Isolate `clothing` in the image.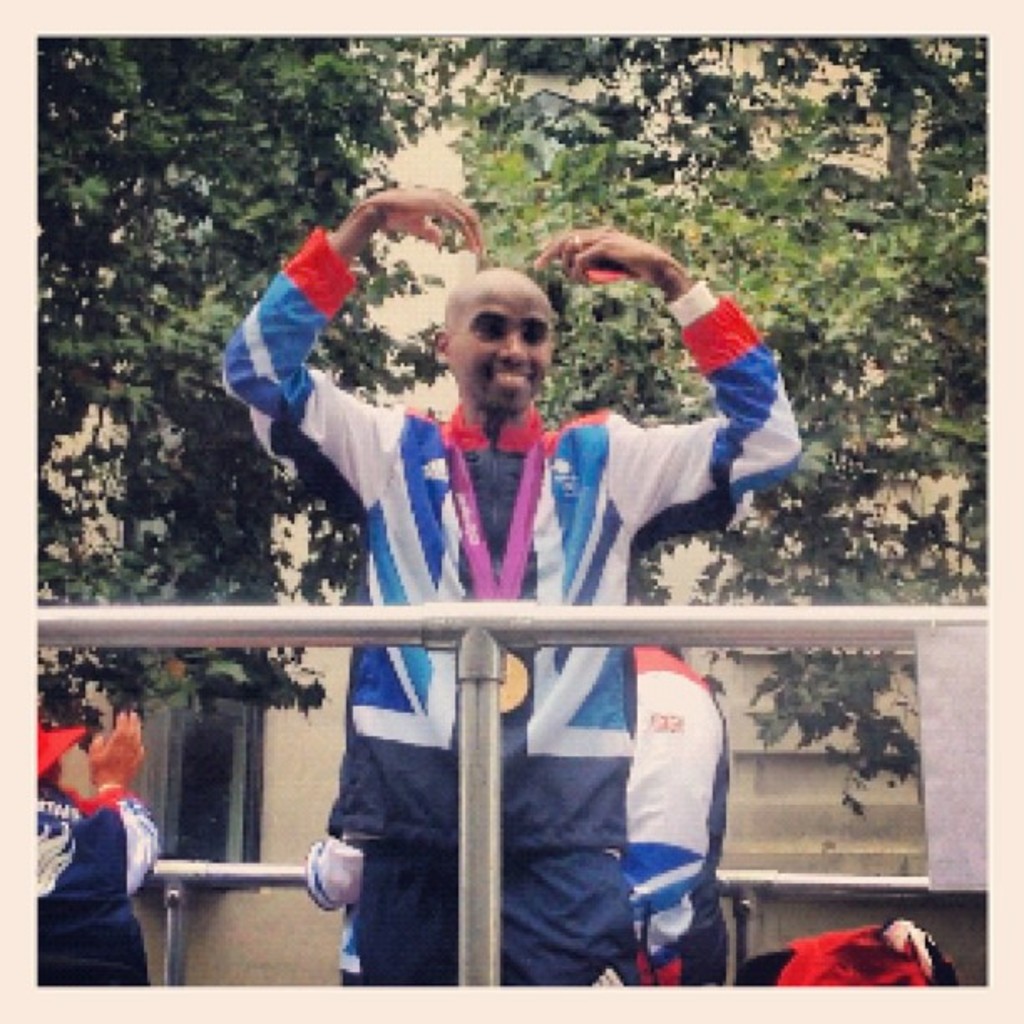
Isolated region: box(37, 699, 154, 992).
